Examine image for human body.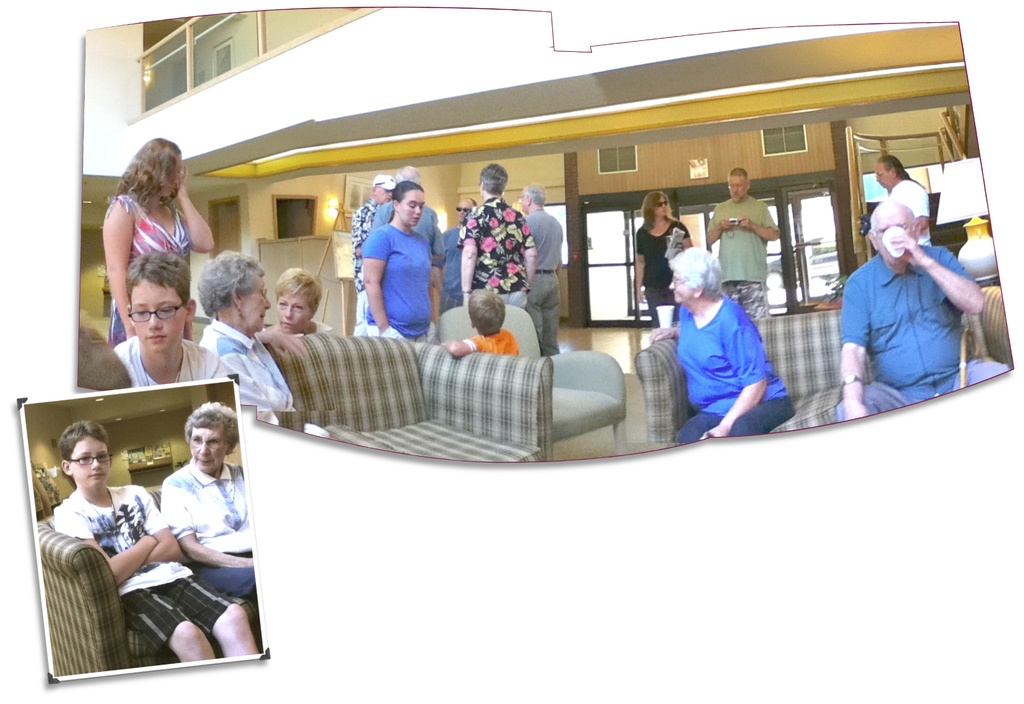
Examination result: bbox=(360, 225, 435, 343).
